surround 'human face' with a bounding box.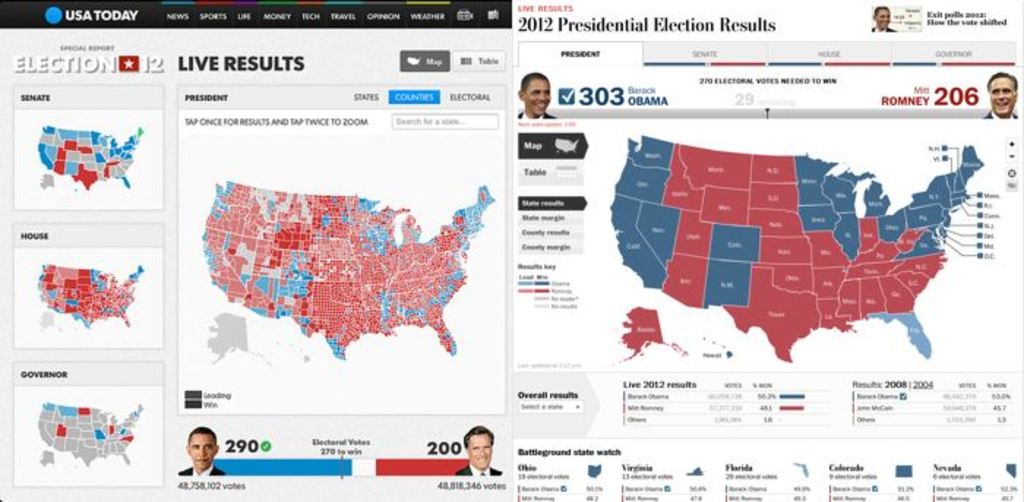
pyautogui.locateOnScreen(524, 82, 549, 111).
